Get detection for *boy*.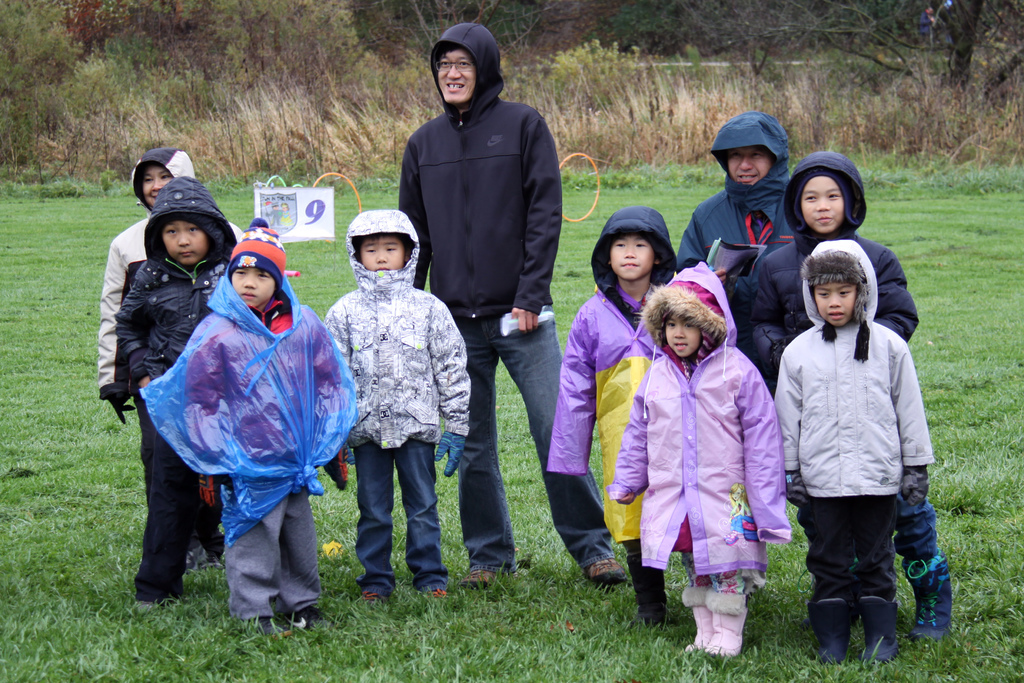
Detection: <bbox>325, 211, 468, 597</bbox>.
